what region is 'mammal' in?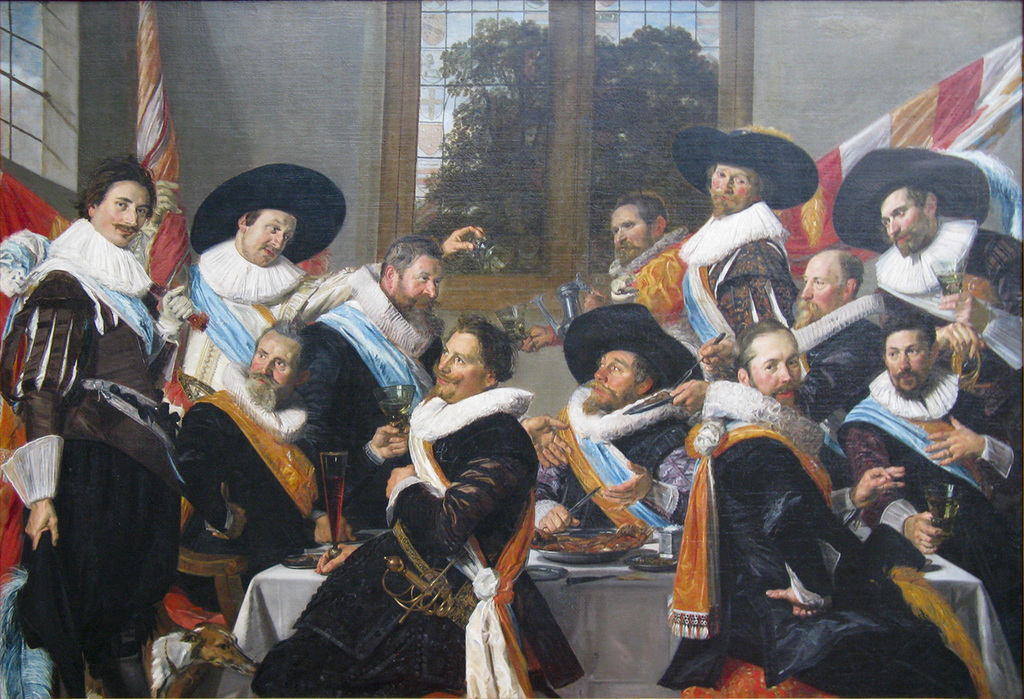
detection(659, 241, 886, 429).
